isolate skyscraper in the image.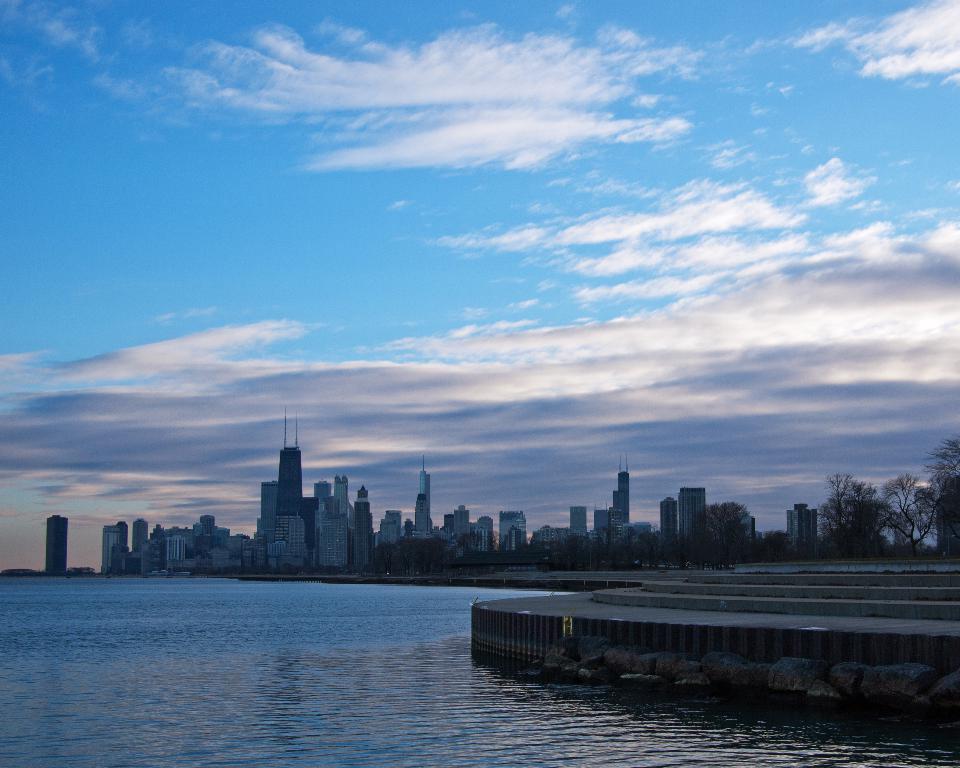
Isolated region: (x1=614, y1=468, x2=629, y2=532).
